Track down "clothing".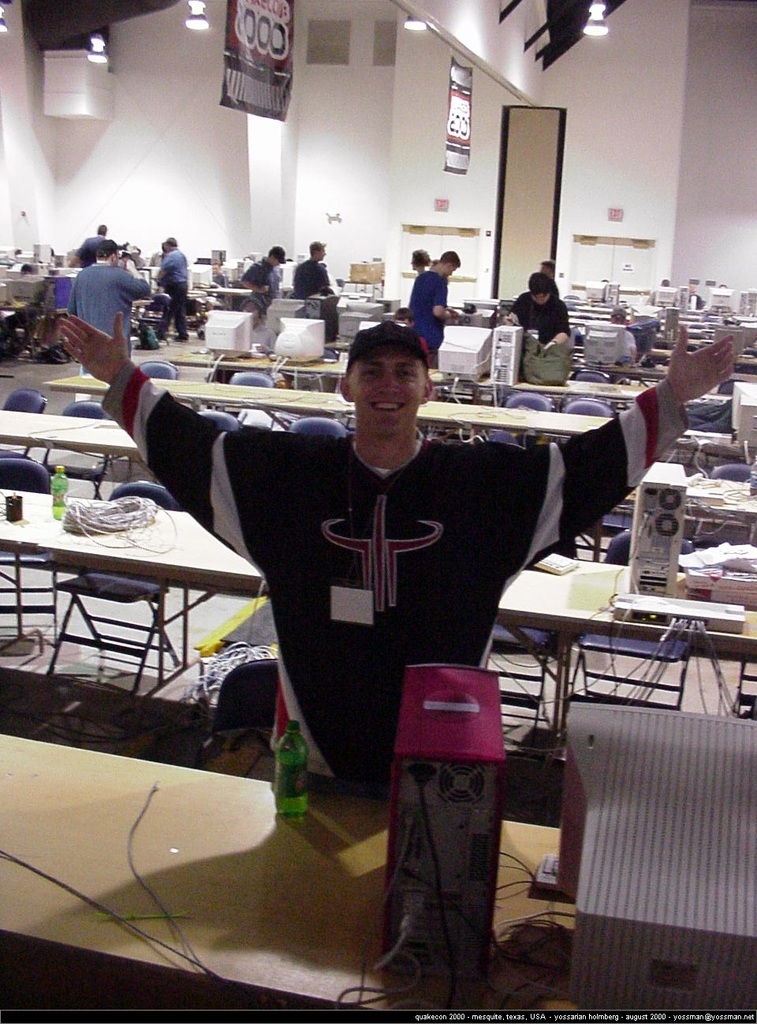
Tracked to 509,295,573,342.
